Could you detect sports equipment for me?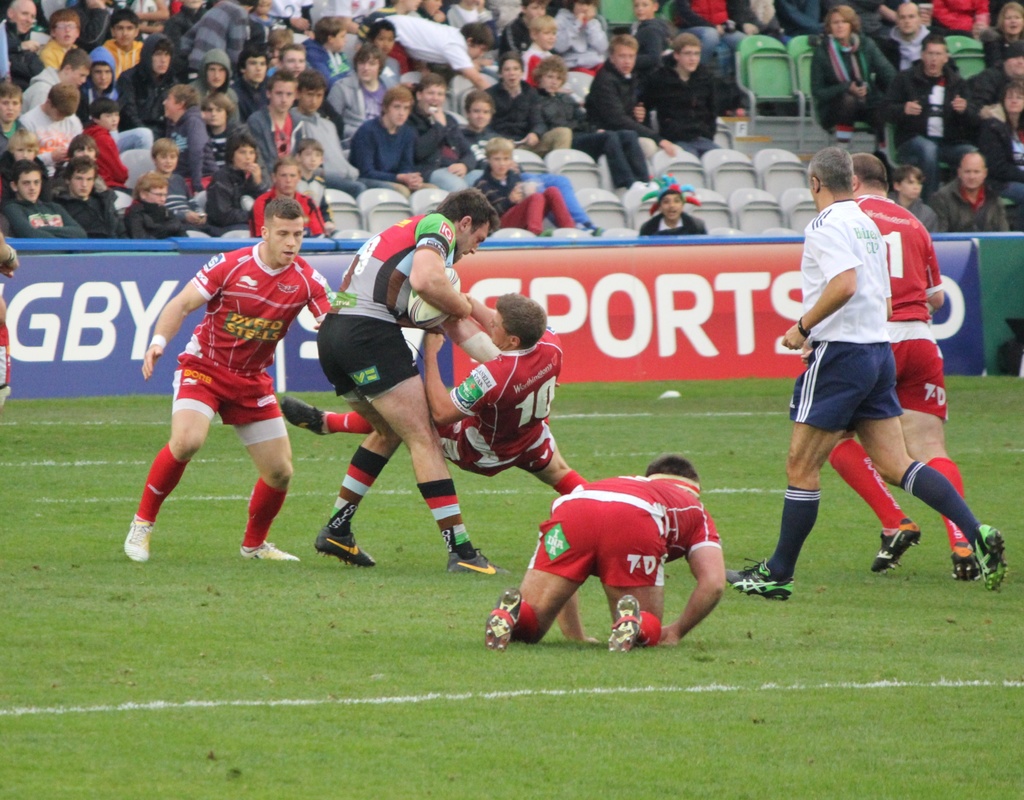
Detection result: BBox(406, 266, 460, 327).
